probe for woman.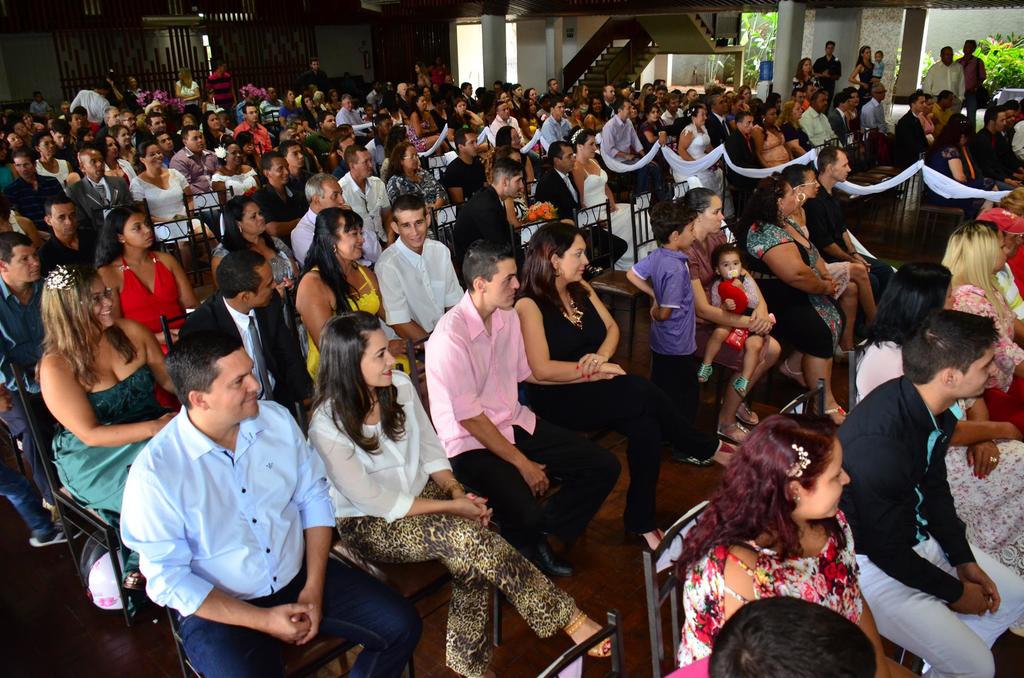
Probe result: (570, 127, 653, 275).
